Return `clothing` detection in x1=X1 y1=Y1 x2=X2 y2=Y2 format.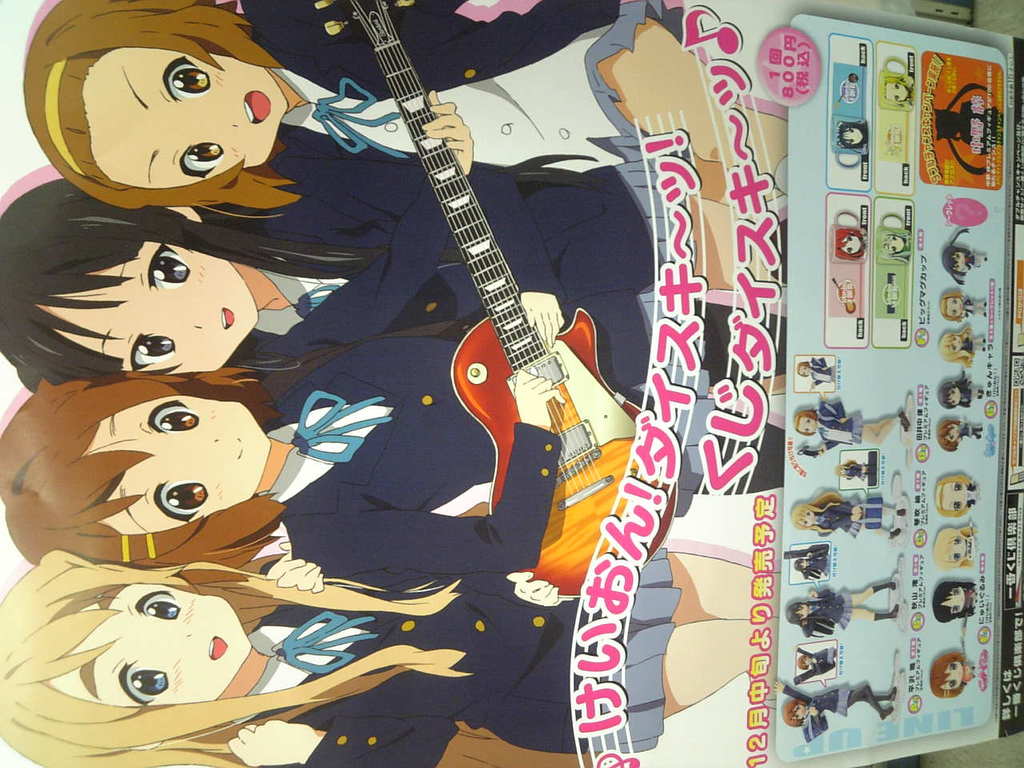
x1=228 y1=6 x2=662 y2=175.
